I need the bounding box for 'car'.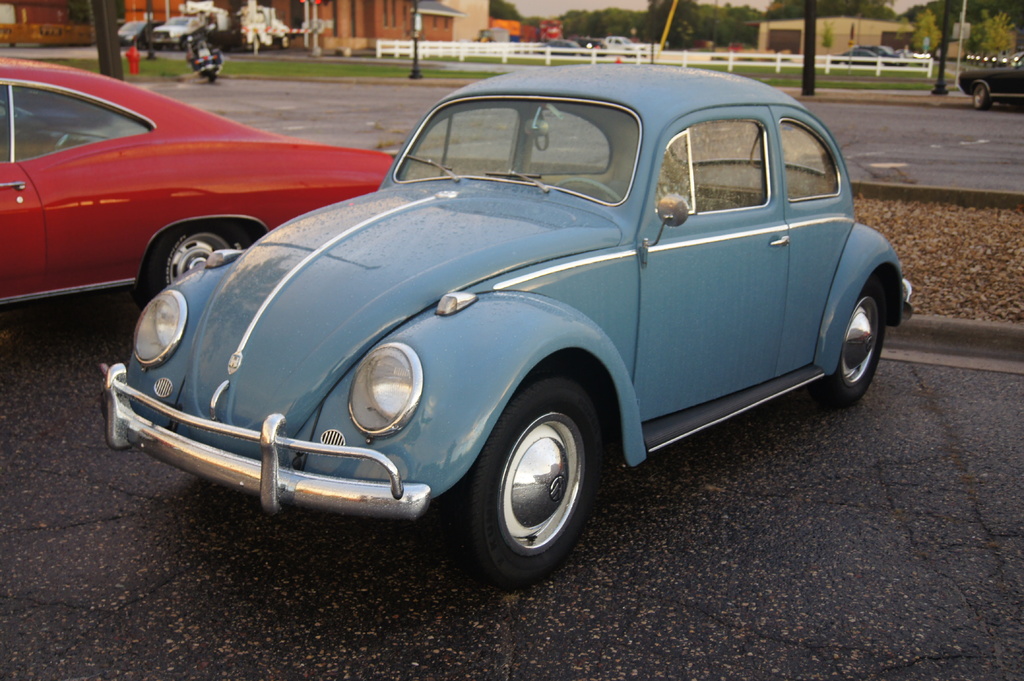
Here it is: box(116, 20, 165, 51).
